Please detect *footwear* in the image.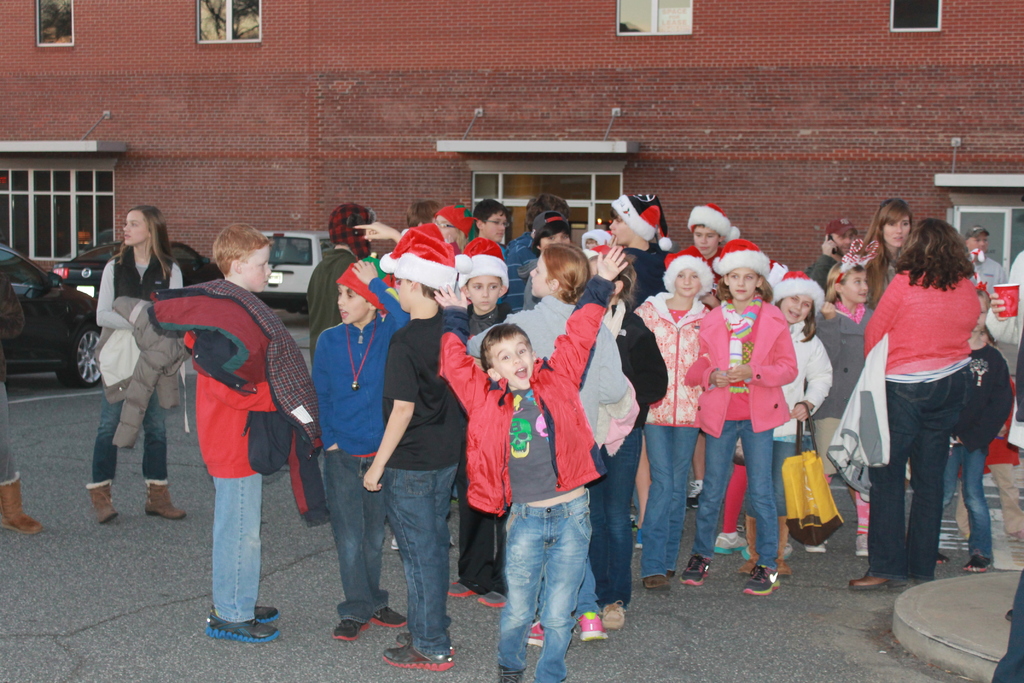
detection(84, 480, 122, 529).
